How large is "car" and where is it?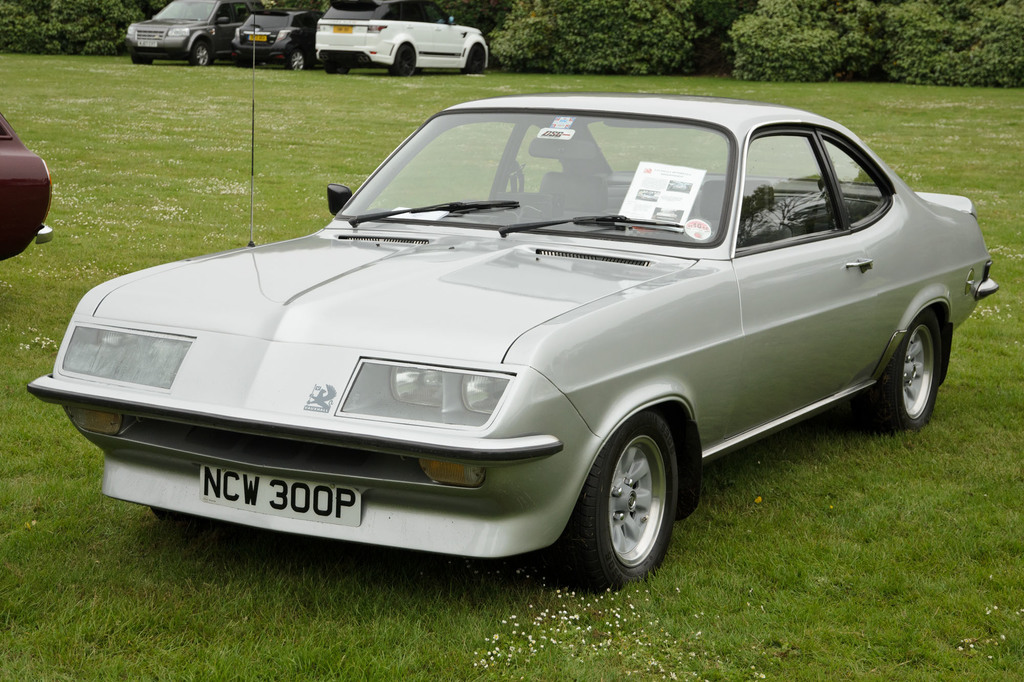
Bounding box: Rect(22, 4, 999, 596).
